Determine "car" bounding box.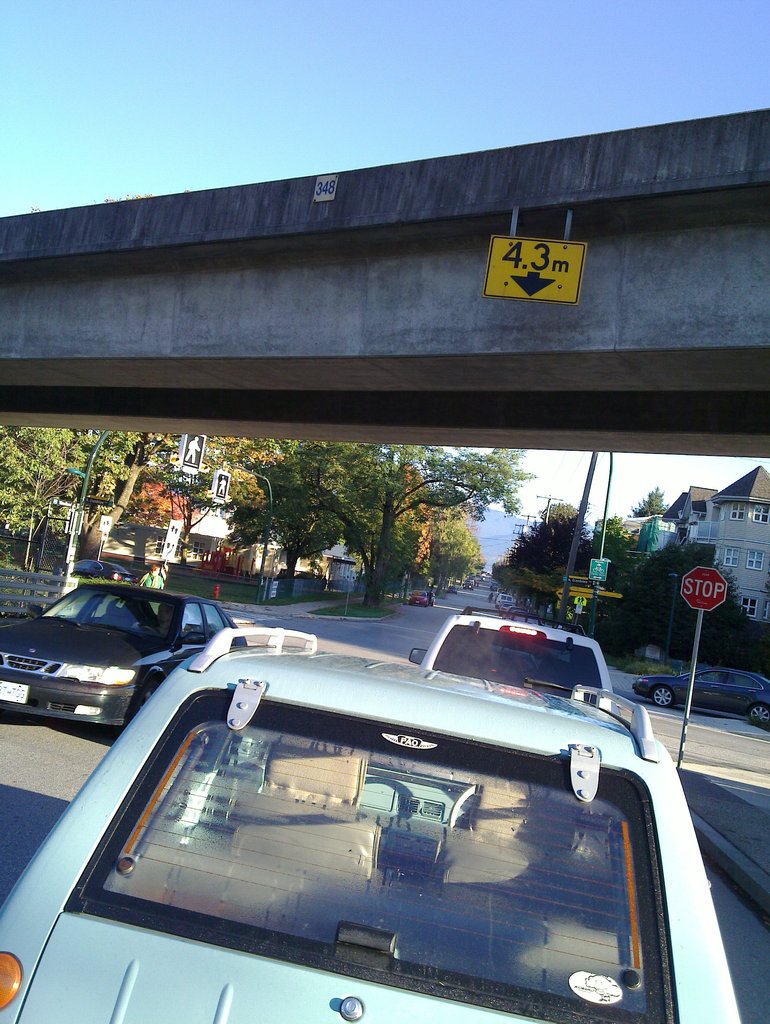
Determined: <region>19, 597, 702, 1023</region>.
